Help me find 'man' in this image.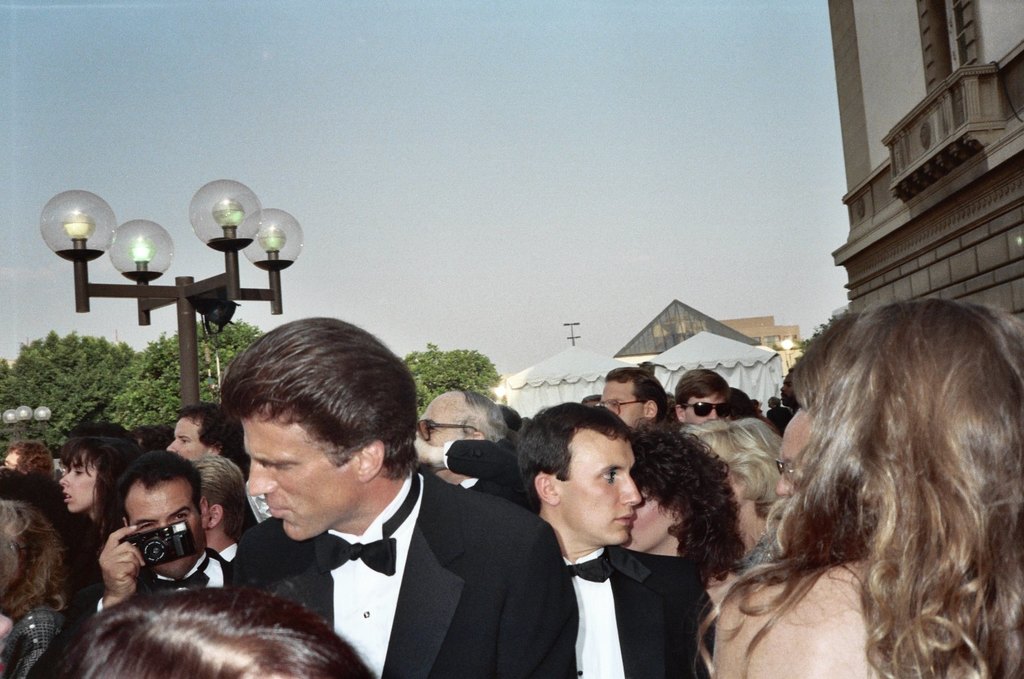
Found it: 514:397:718:678.
